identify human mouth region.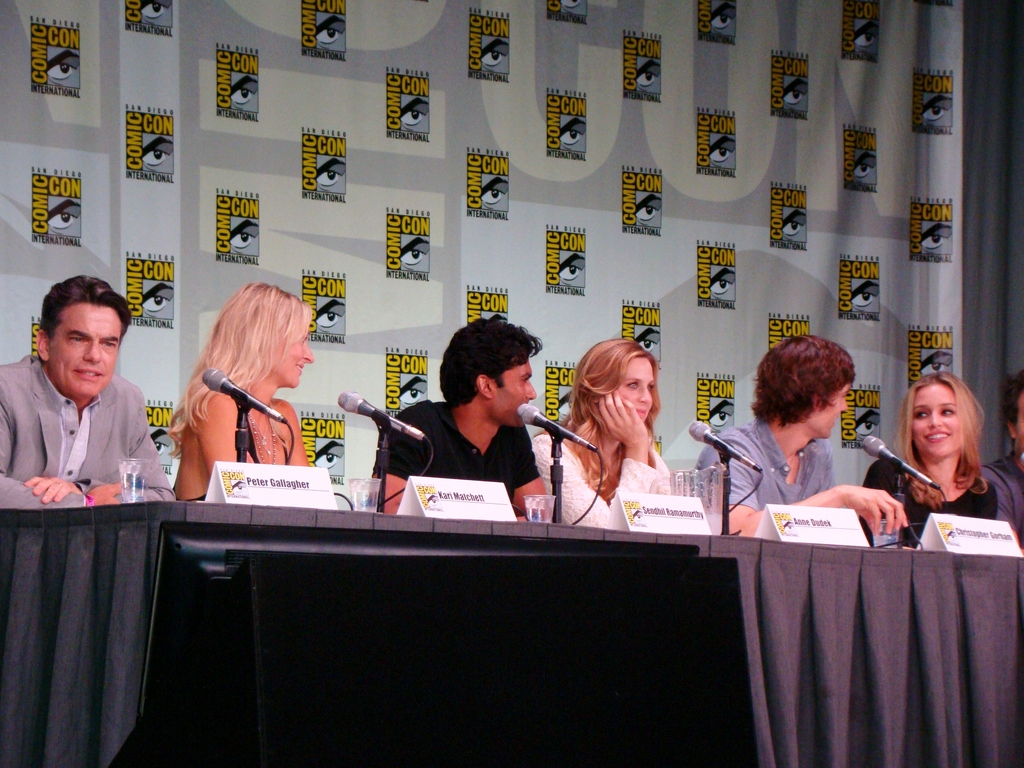
Region: 926 429 955 446.
